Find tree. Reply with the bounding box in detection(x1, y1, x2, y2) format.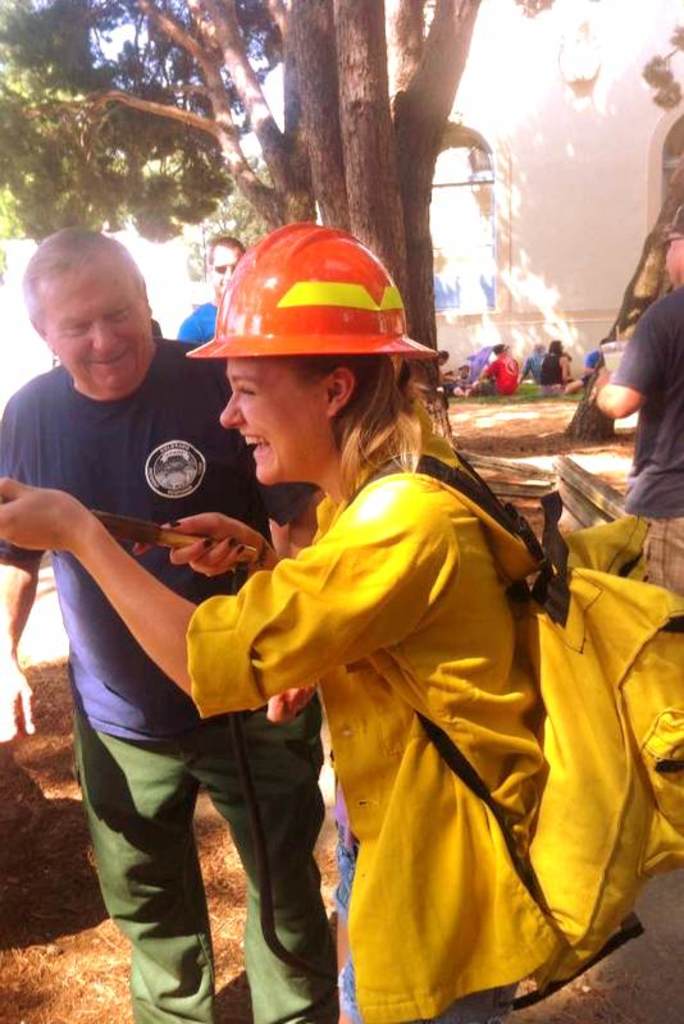
detection(487, 26, 683, 365).
